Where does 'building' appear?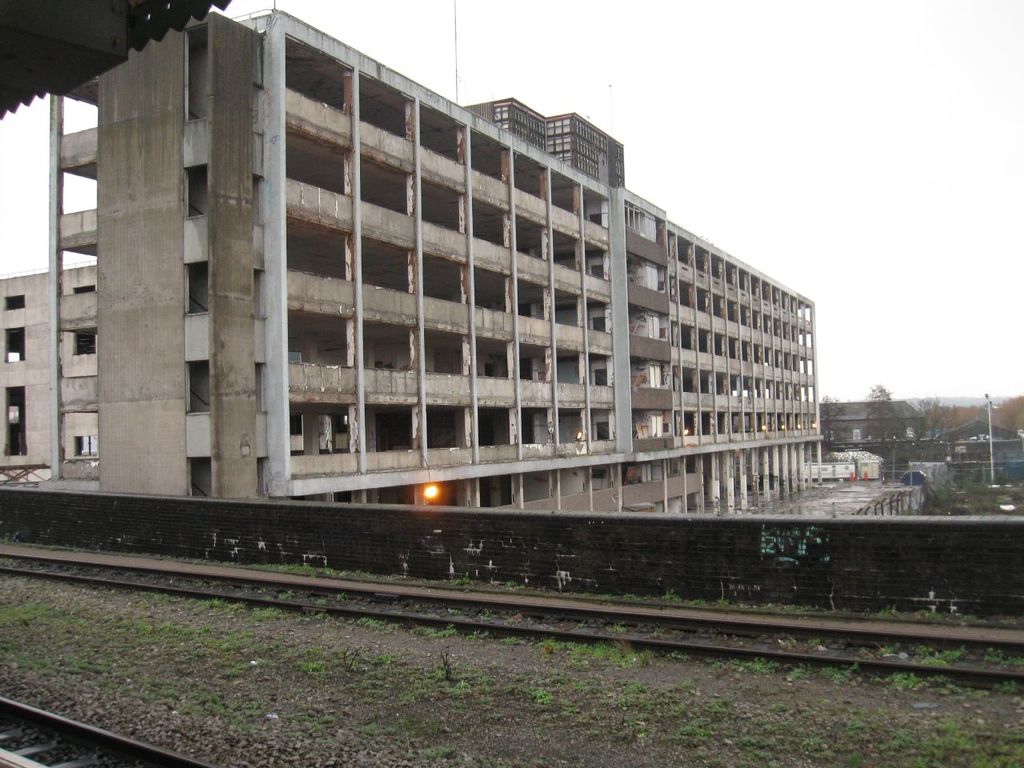
Appears at 1:0:826:499.
